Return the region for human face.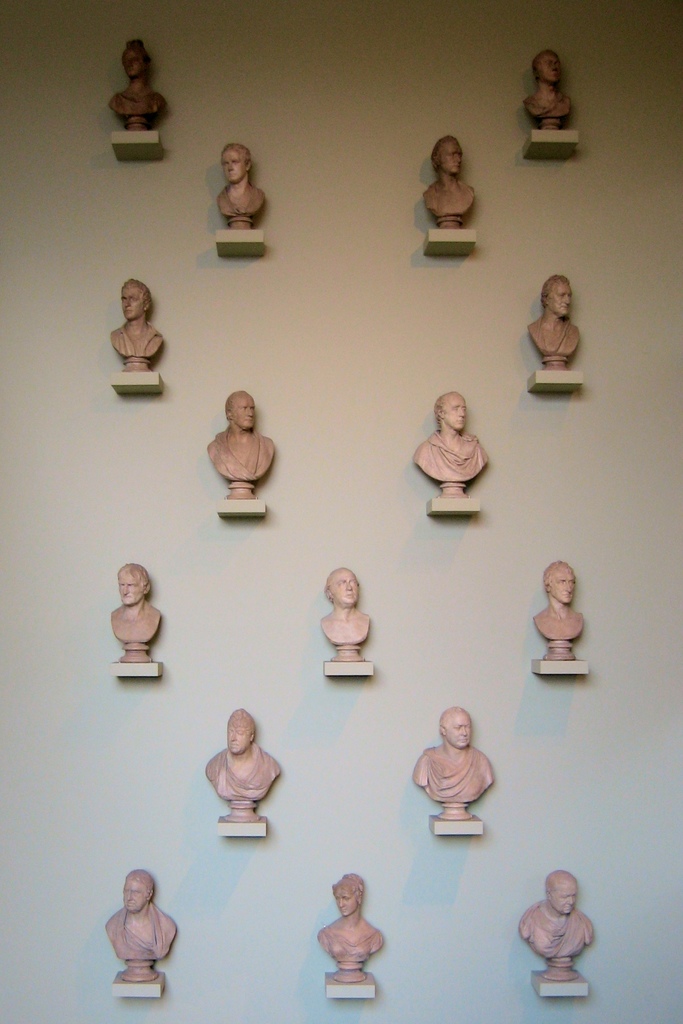
detection(548, 286, 573, 321).
